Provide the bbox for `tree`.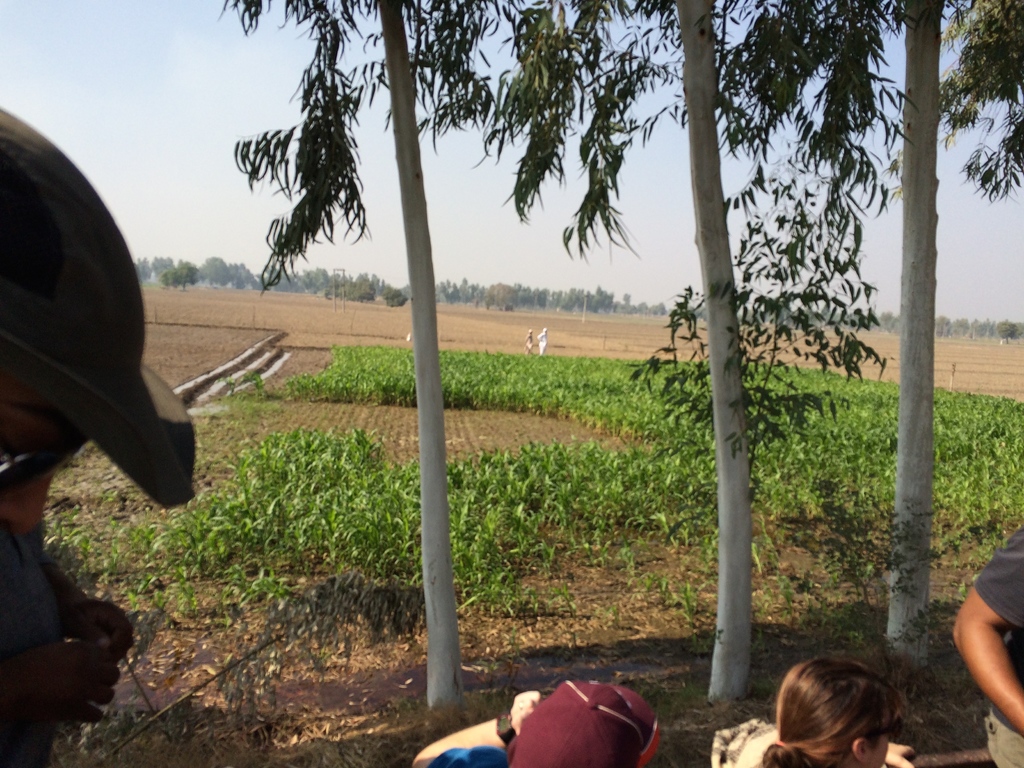
{"x1": 488, "y1": 283, "x2": 516, "y2": 315}.
